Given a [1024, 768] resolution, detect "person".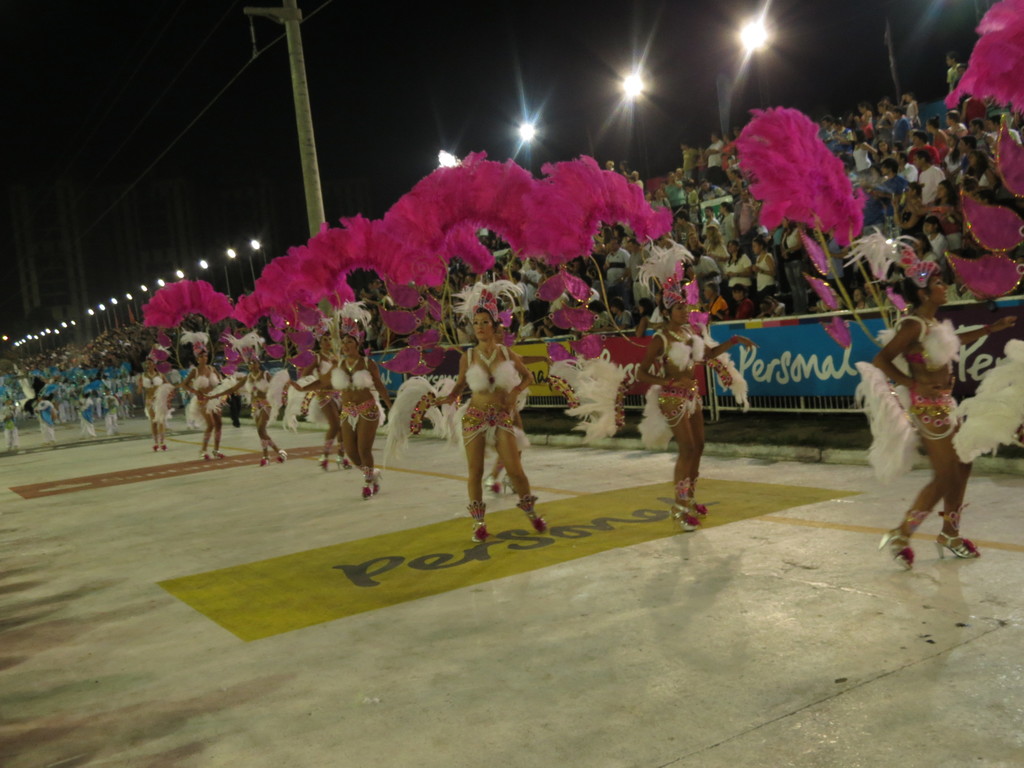
(638,287,756,525).
